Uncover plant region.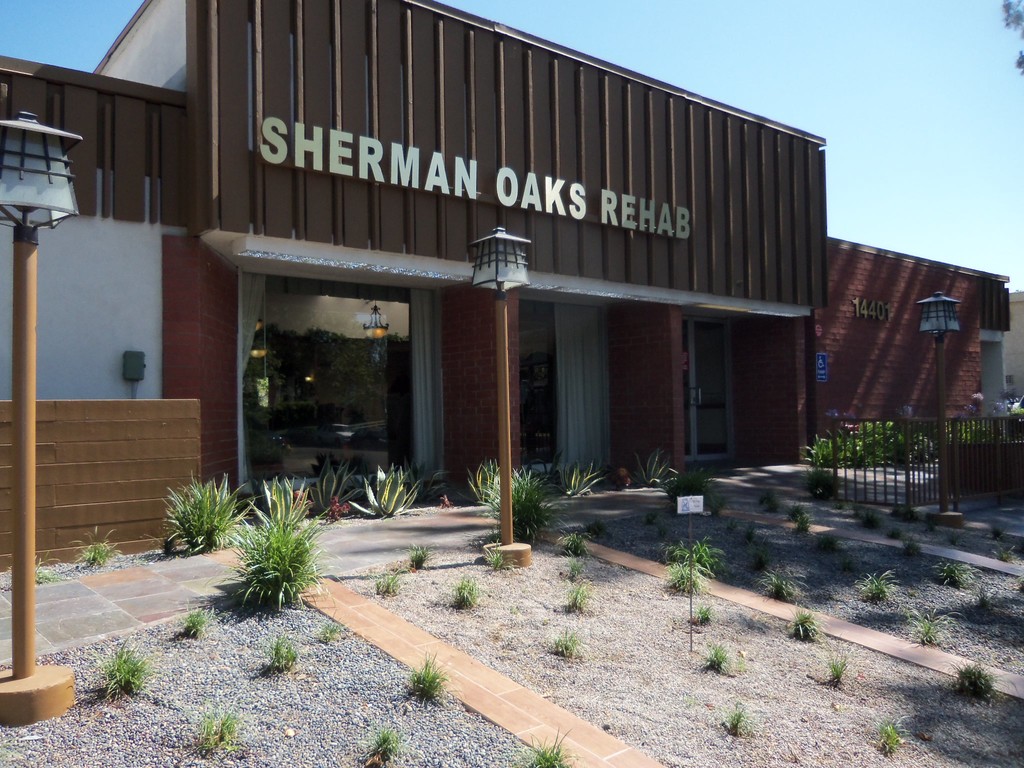
Uncovered: <box>959,664,1010,696</box>.
